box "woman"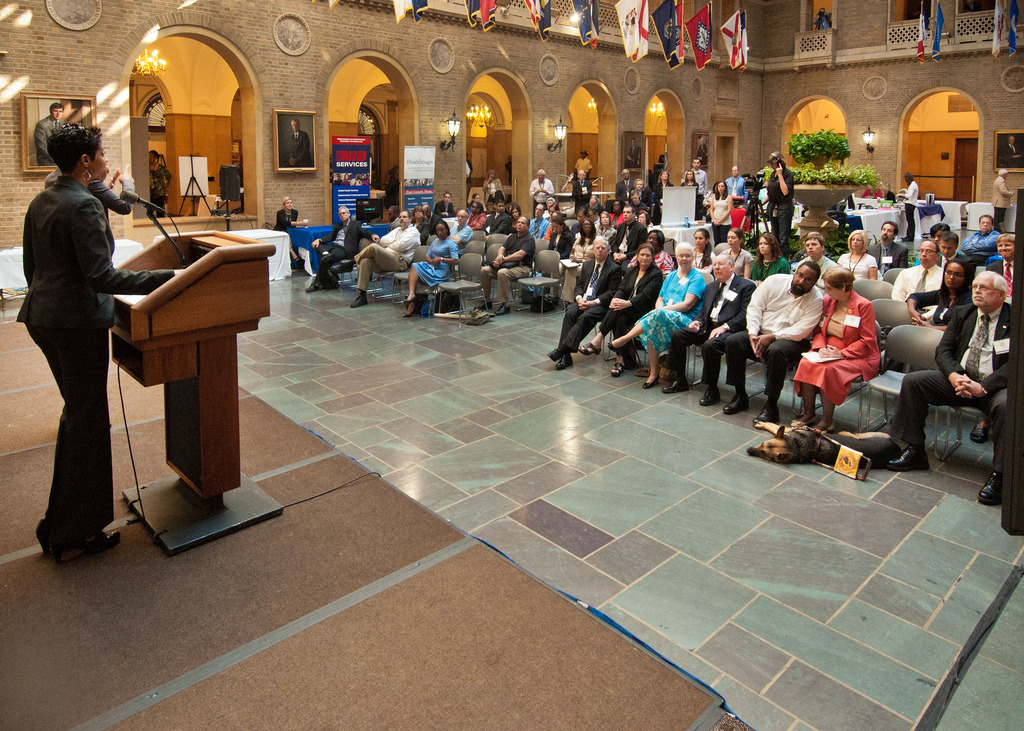
<box>628,227,675,278</box>
